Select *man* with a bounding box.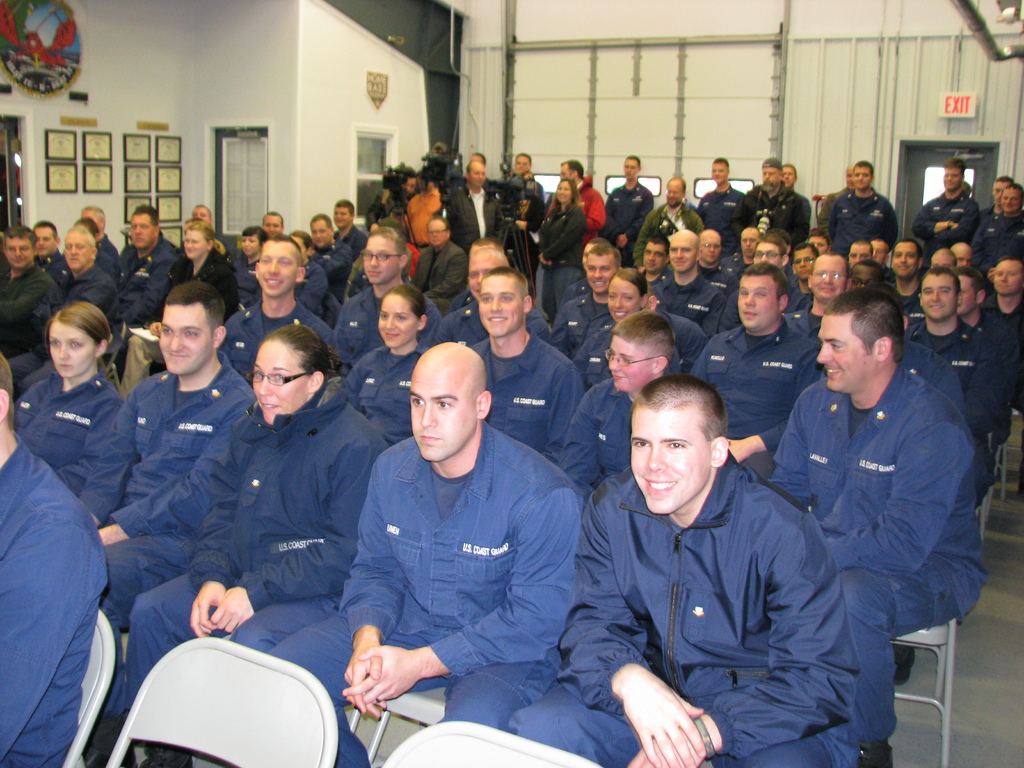
l=551, t=242, r=625, b=346.
